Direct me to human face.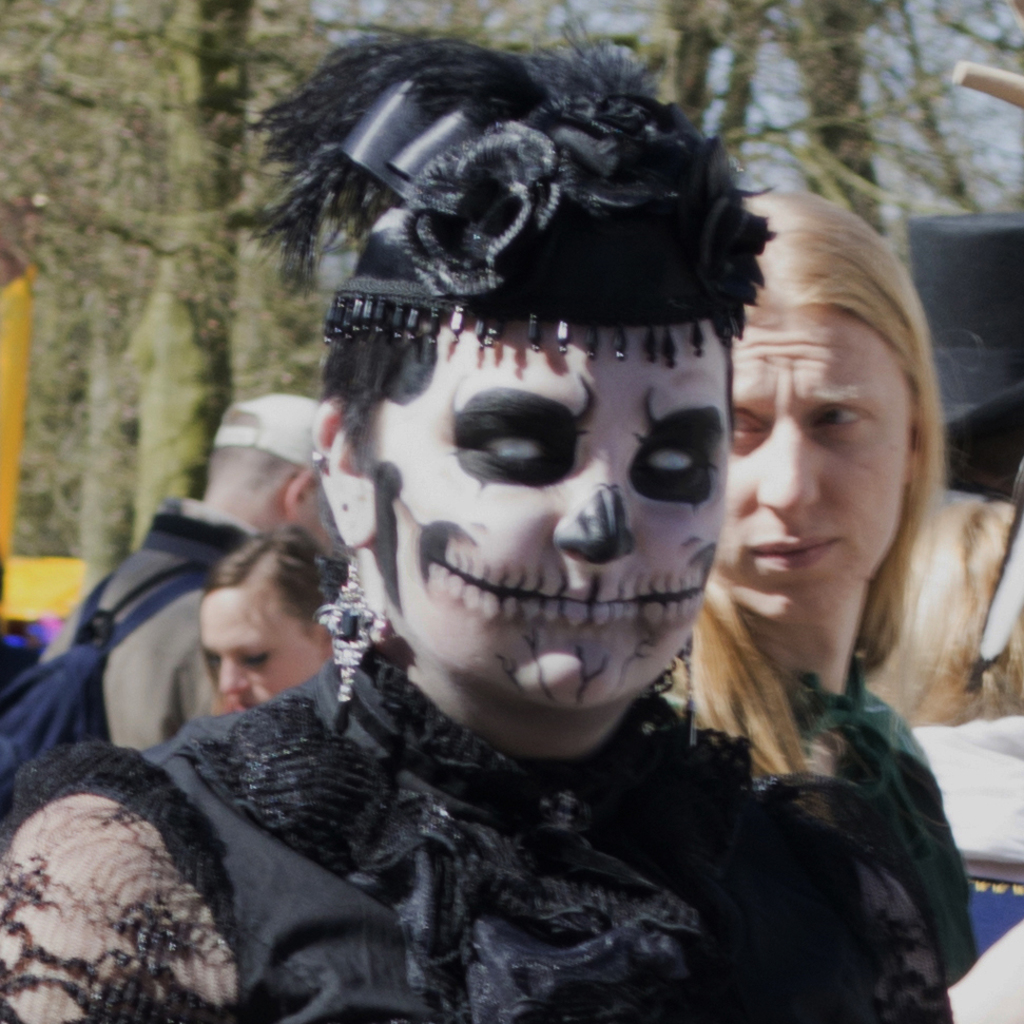
Direction: {"x1": 716, "y1": 304, "x2": 915, "y2": 629}.
